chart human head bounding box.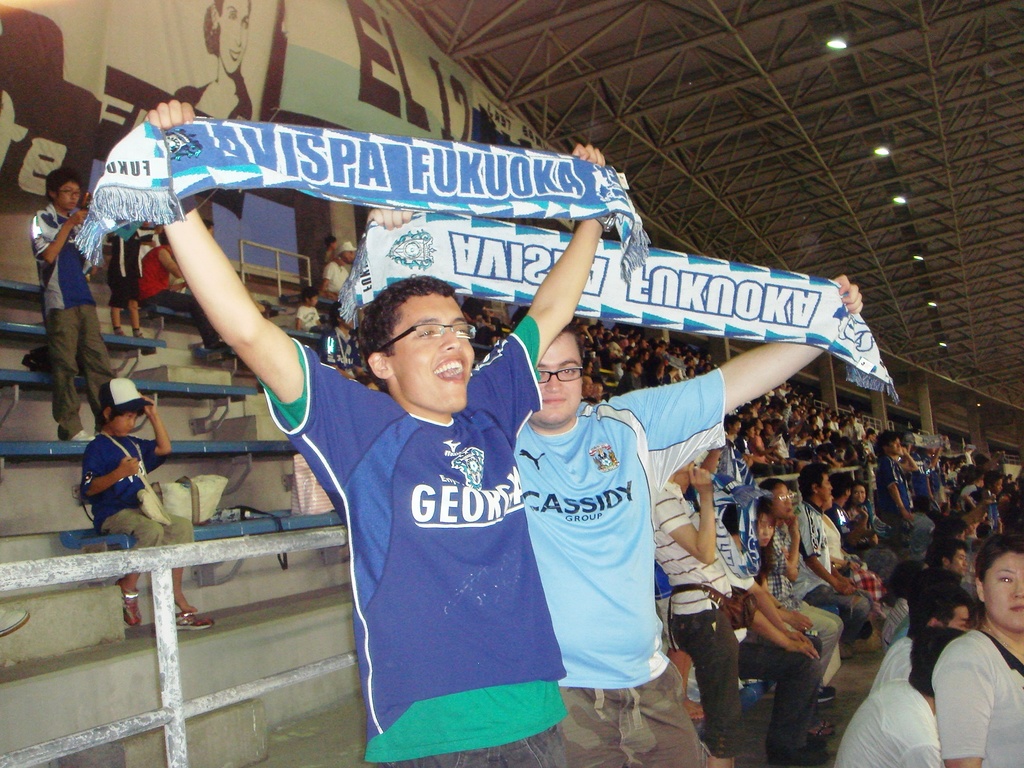
Charted: [x1=988, y1=474, x2=1002, y2=492].
